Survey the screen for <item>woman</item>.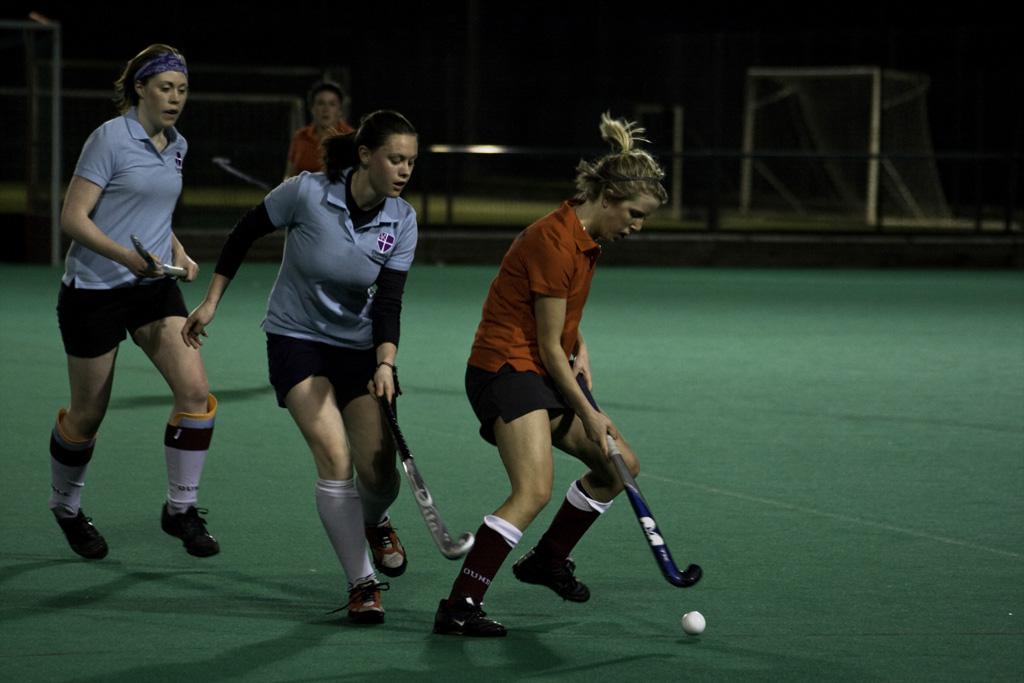
Survey found: select_region(180, 110, 420, 626).
